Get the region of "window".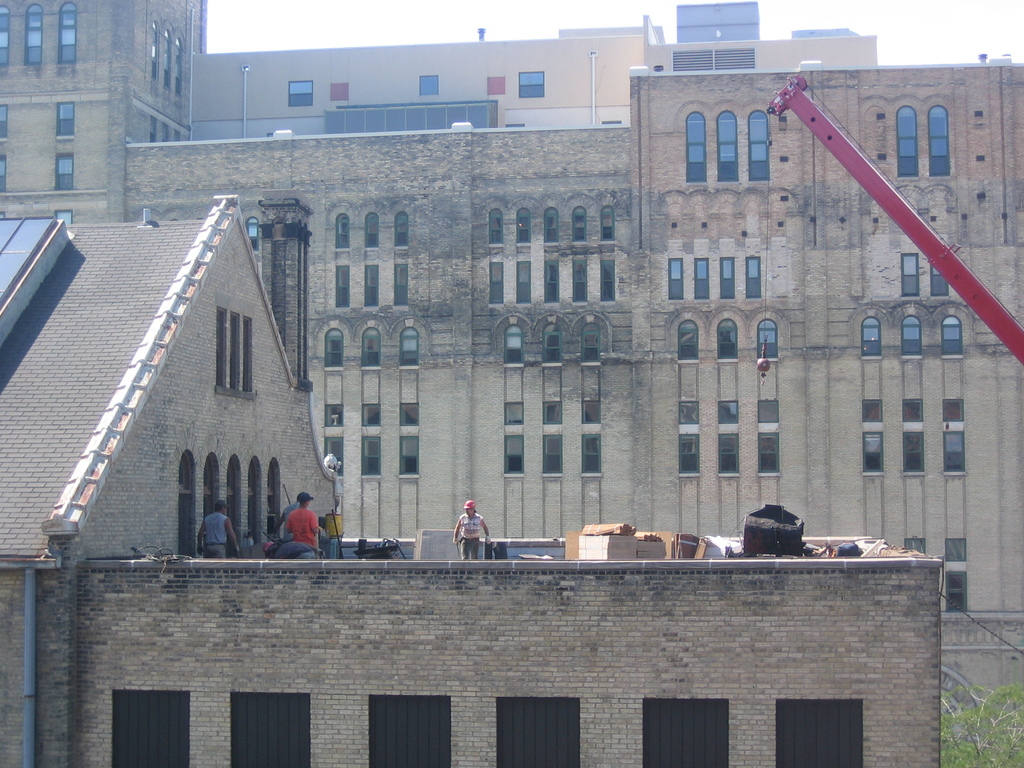
(x1=520, y1=71, x2=545, y2=98).
